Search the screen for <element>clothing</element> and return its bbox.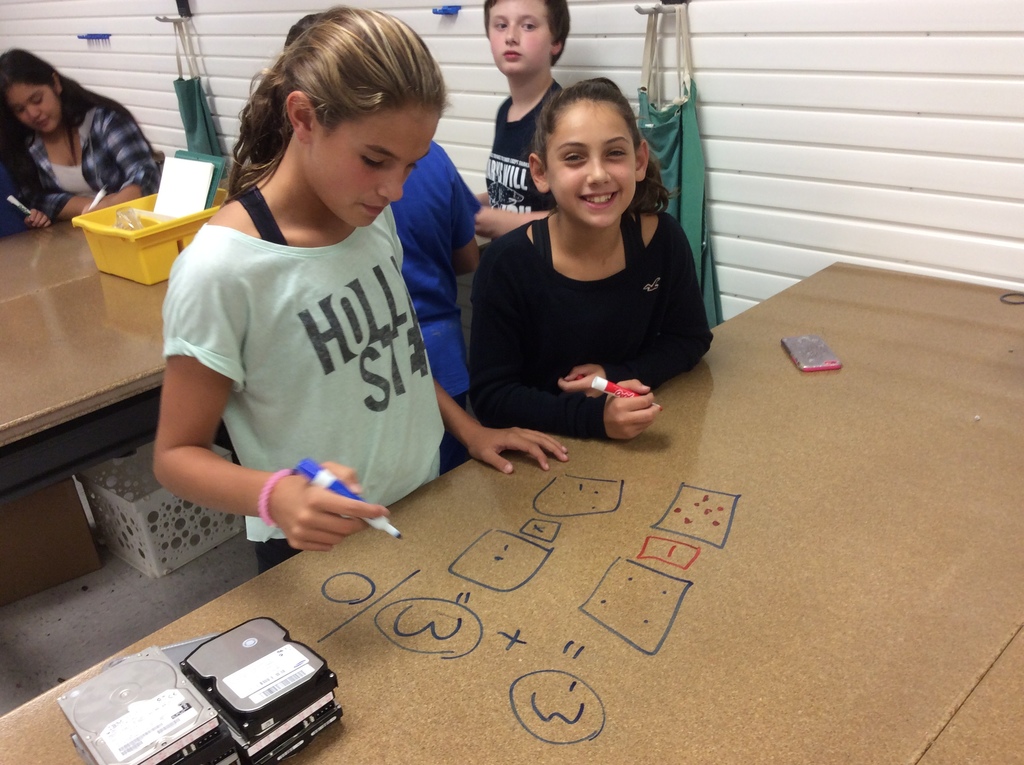
Found: l=27, t=103, r=161, b=219.
